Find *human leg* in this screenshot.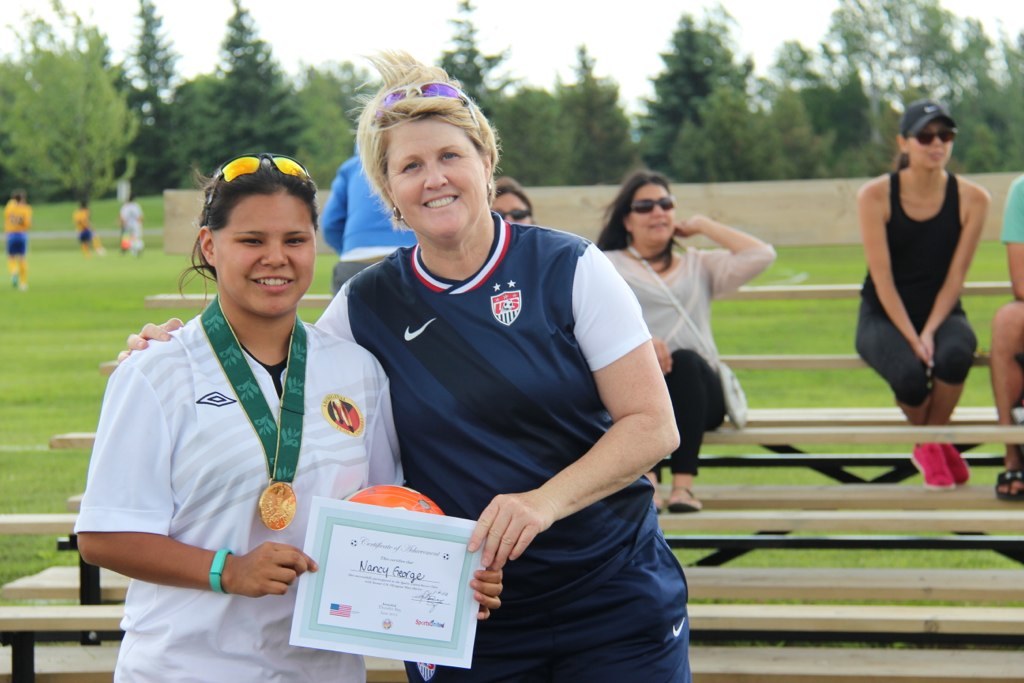
The bounding box for *human leg* is 666 332 722 509.
